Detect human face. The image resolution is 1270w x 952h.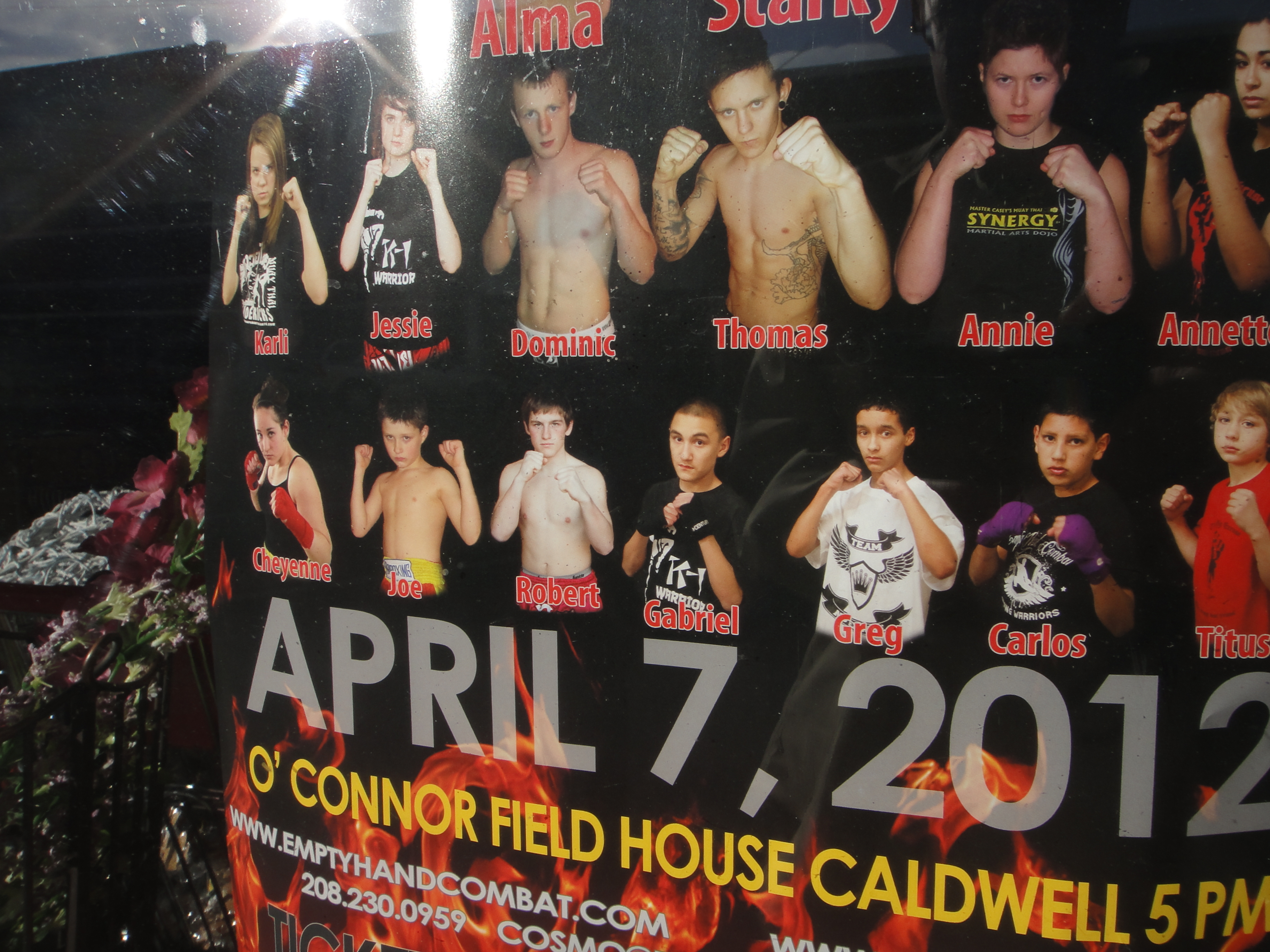
crop(132, 34, 144, 54).
